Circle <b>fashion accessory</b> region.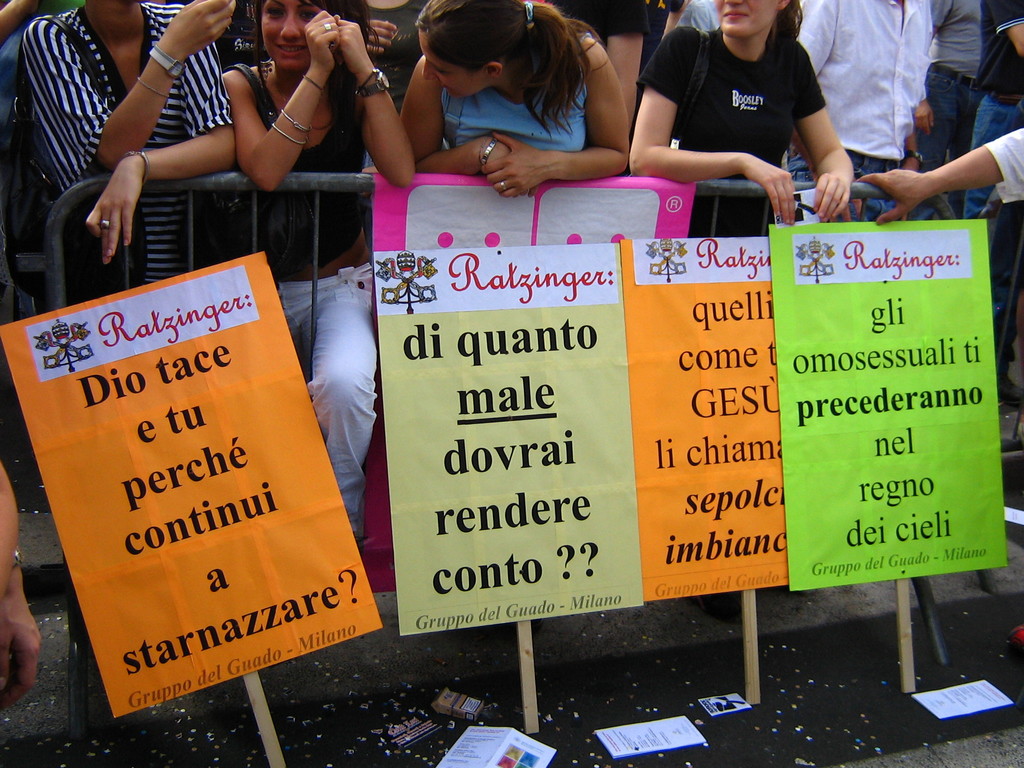
Region: 100, 221, 110, 233.
